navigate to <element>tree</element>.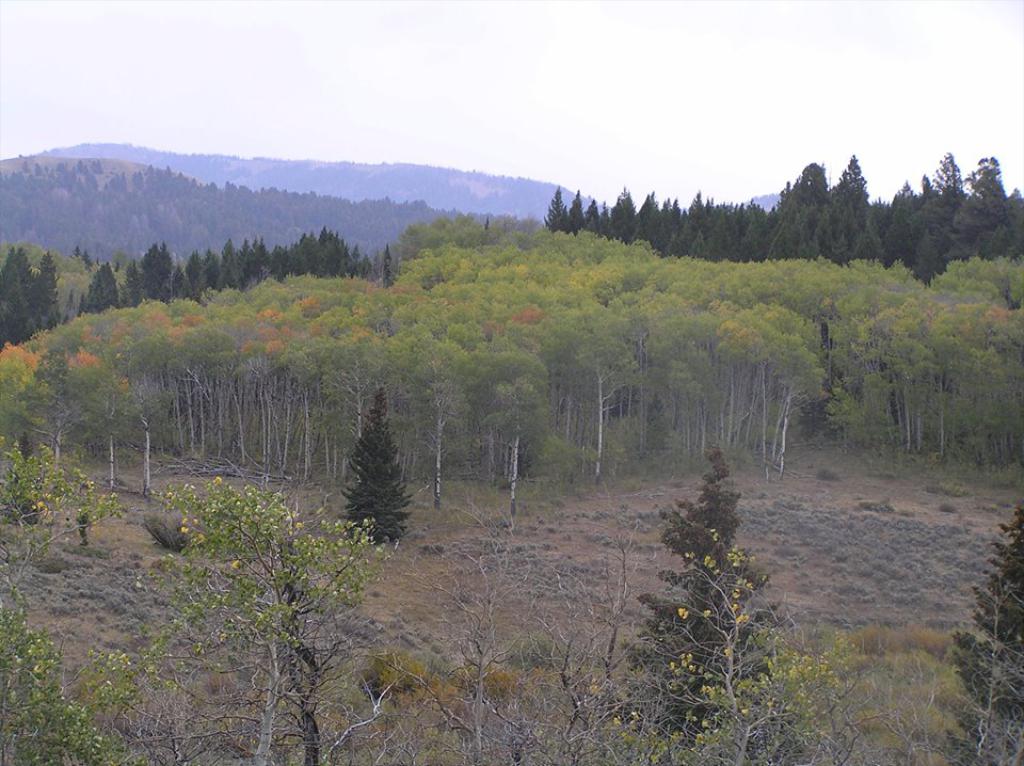
Navigation target: <bbox>241, 240, 273, 286</bbox>.
